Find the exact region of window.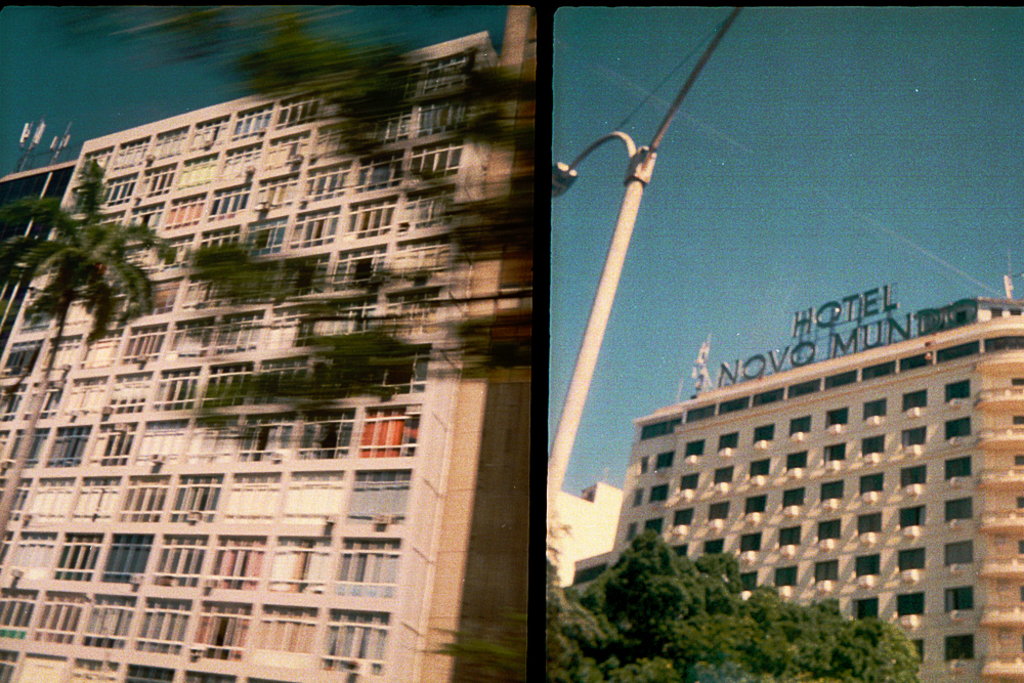
Exact region: select_region(675, 508, 693, 529).
